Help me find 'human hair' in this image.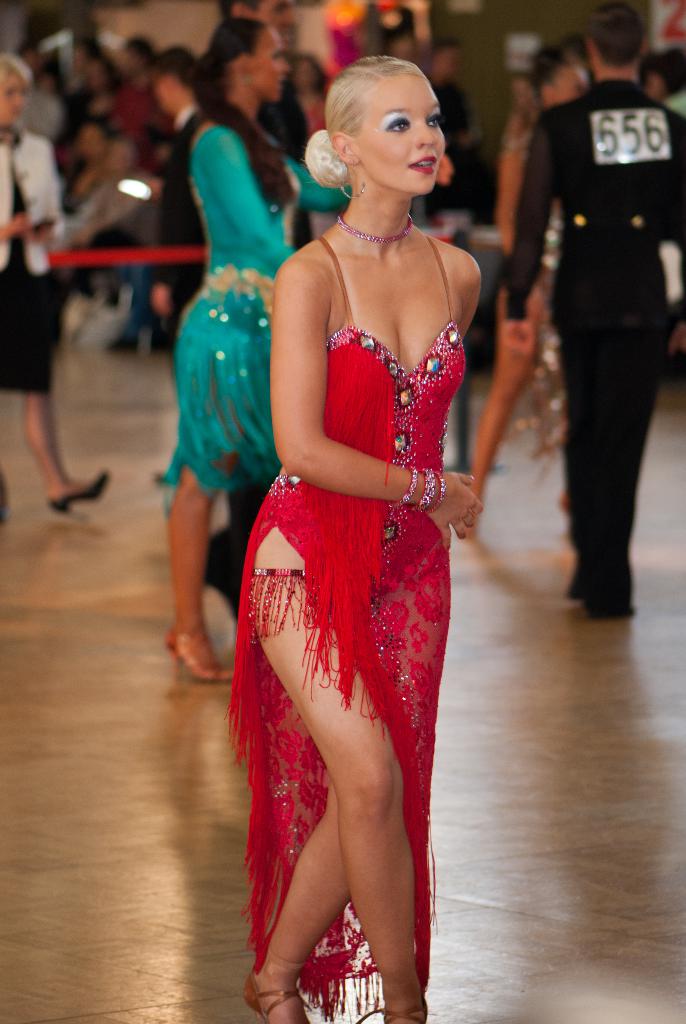
Found it: 645/49/683/98.
